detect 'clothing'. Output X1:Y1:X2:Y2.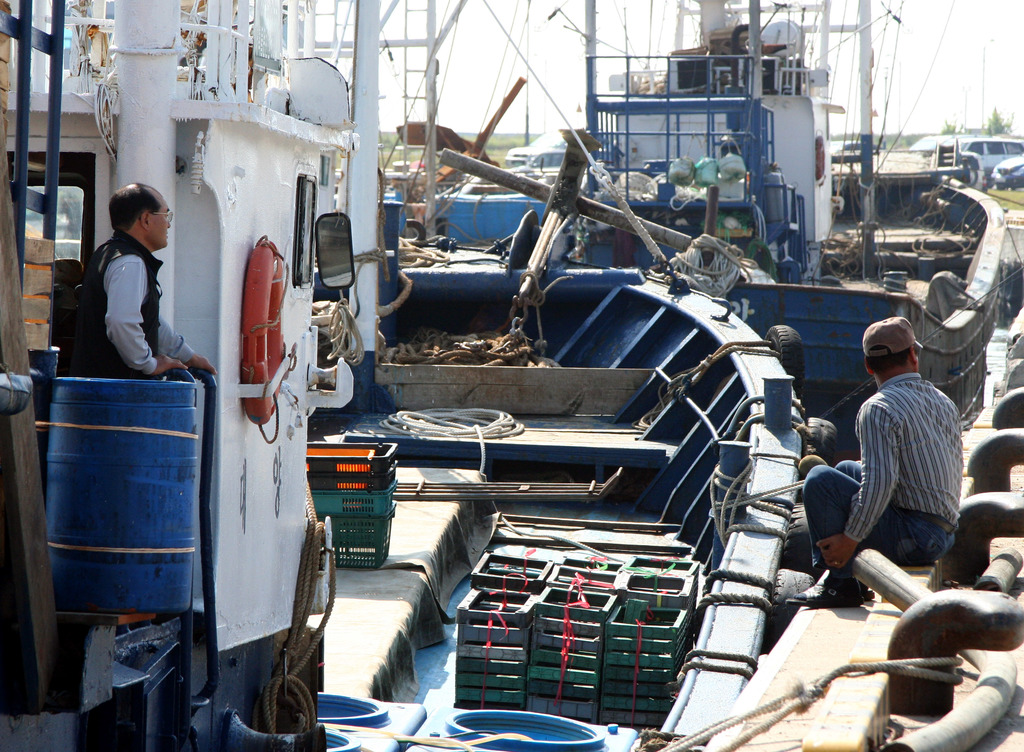
799:455:950:581.
